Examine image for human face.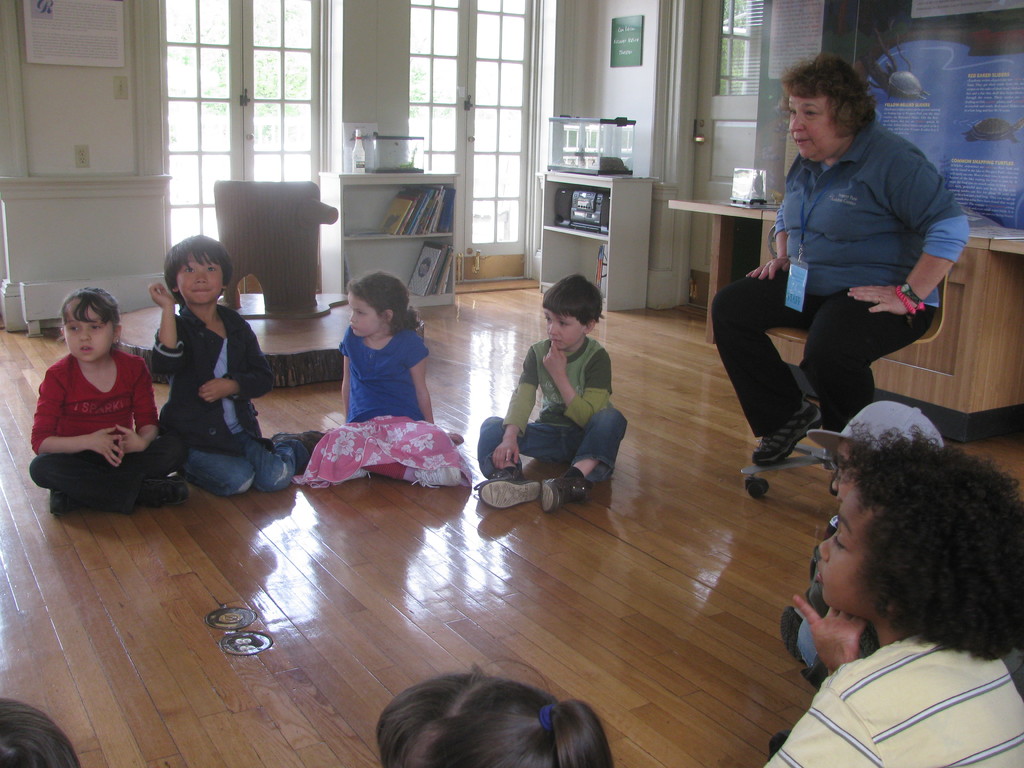
Examination result: 173, 252, 222, 302.
